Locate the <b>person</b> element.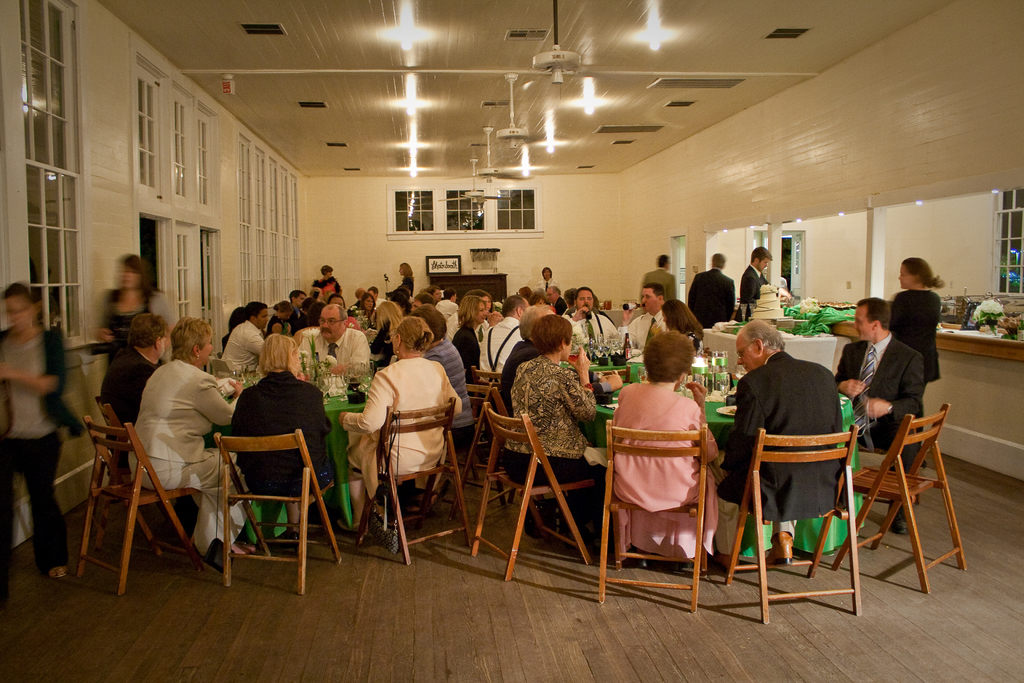
Element bbox: bbox=(402, 286, 437, 318).
